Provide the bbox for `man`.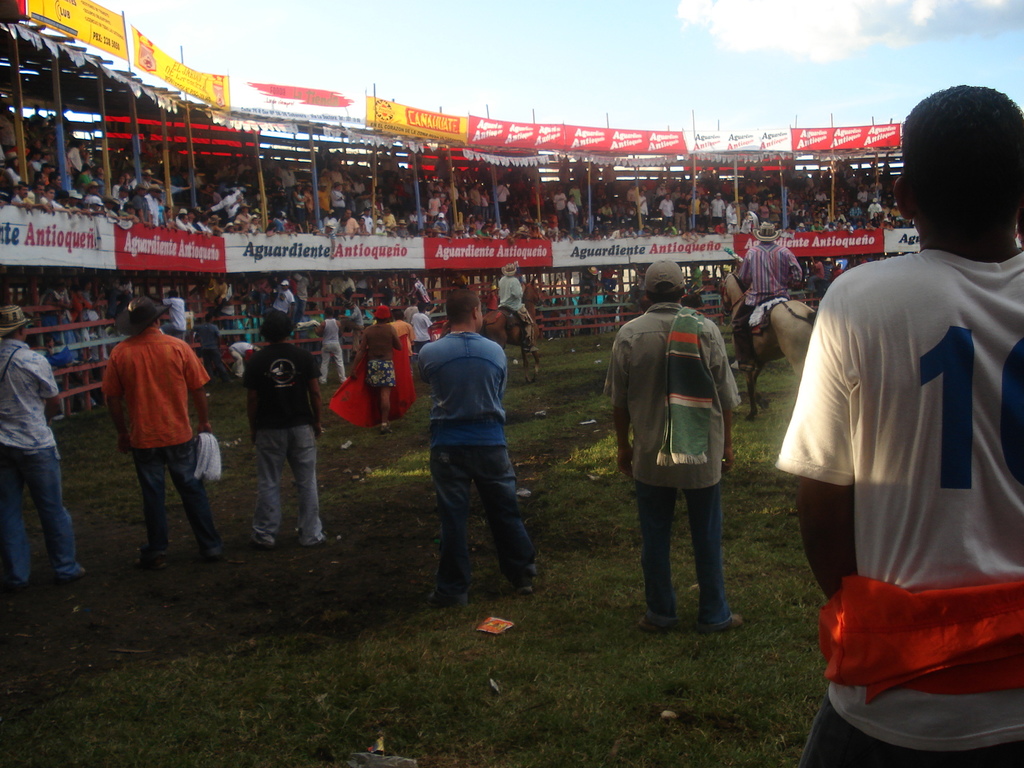
<bbox>388, 311, 413, 358</bbox>.
